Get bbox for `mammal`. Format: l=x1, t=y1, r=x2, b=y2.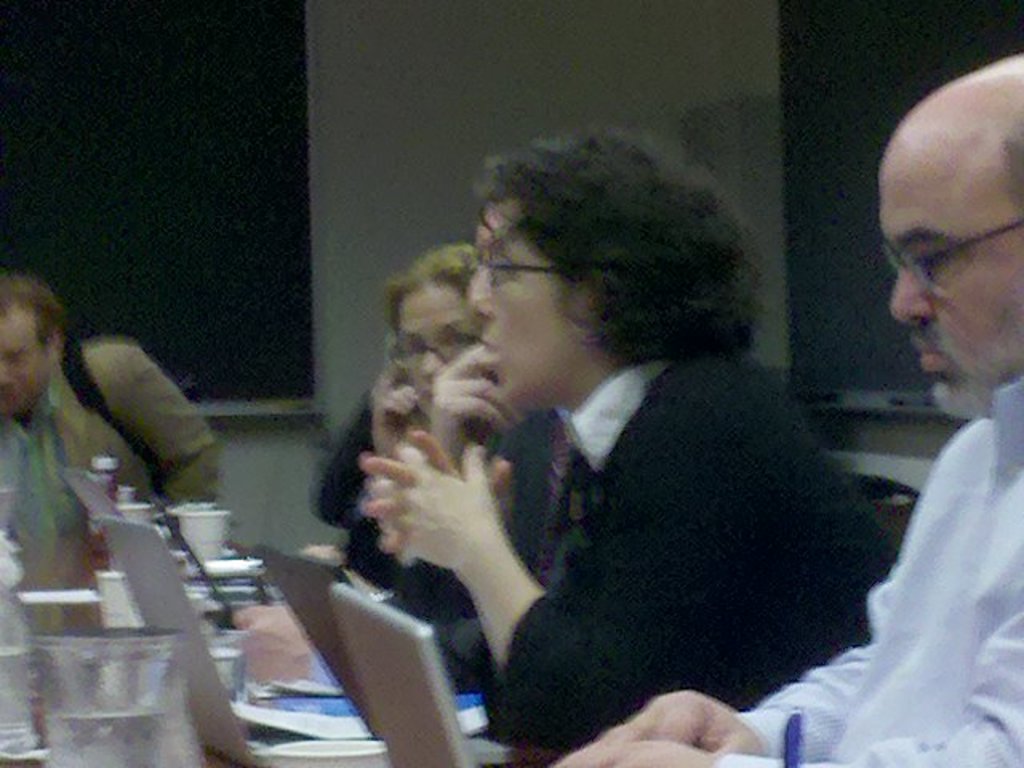
l=357, t=139, r=902, b=746.
